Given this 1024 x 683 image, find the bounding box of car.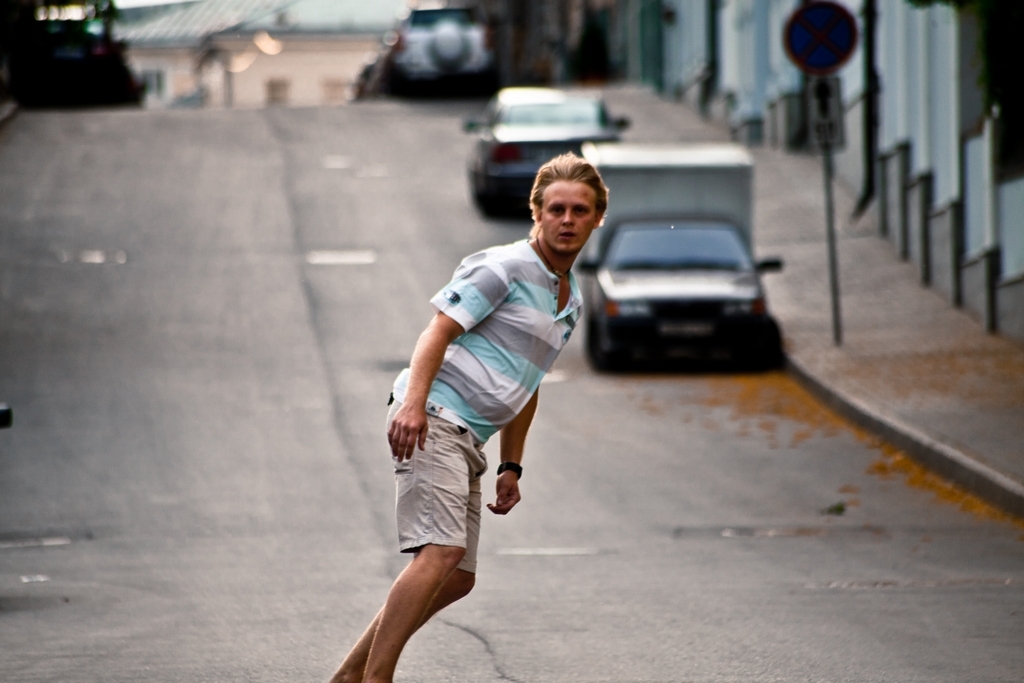
[x1=580, y1=193, x2=787, y2=368].
